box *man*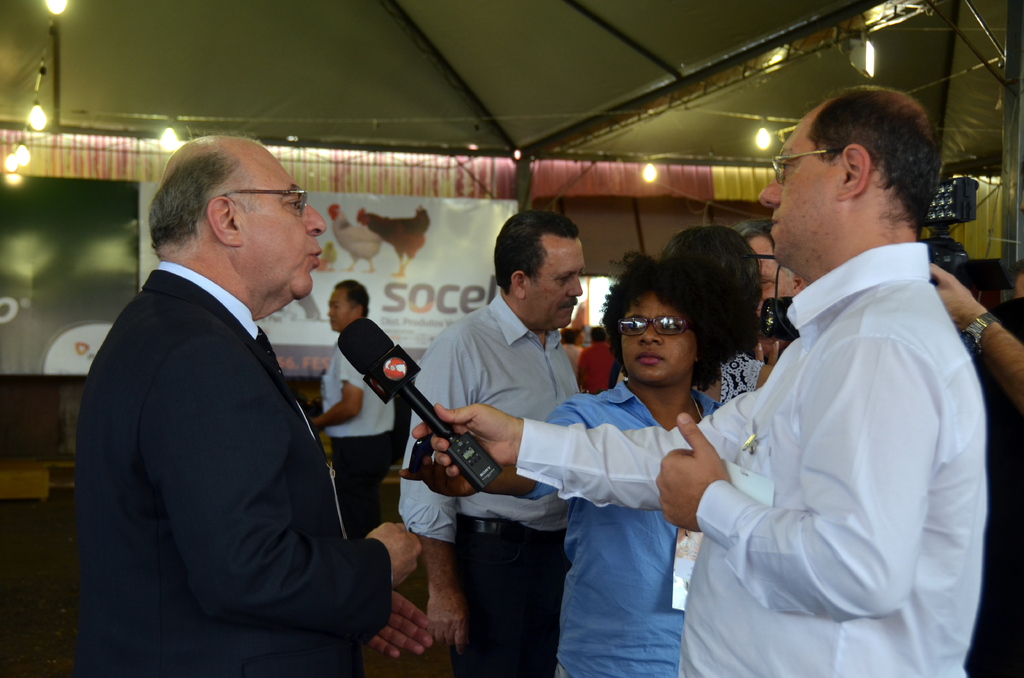
{"left": 397, "top": 207, "right": 588, "bottom": 677}
